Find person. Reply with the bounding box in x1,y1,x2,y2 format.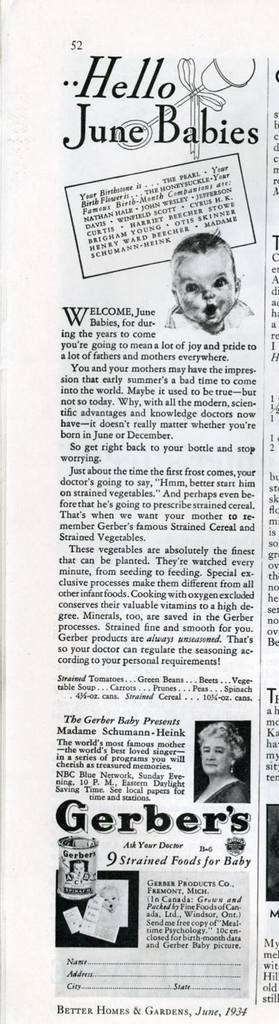
165,230,258,342.
